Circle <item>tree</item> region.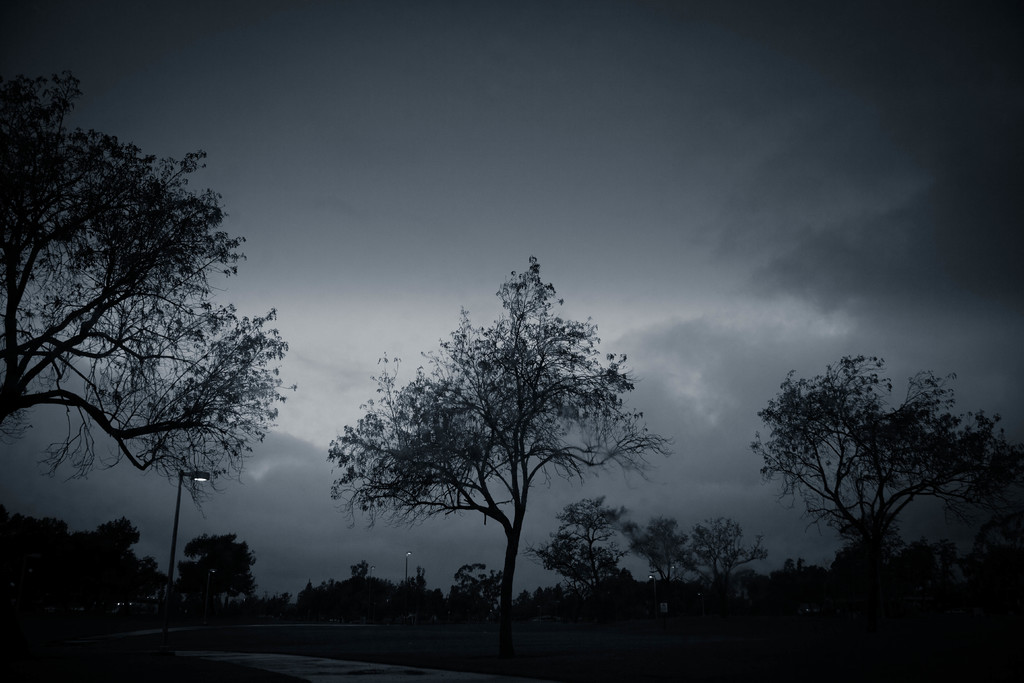
Region: [left=0, top=67, right=298, bottom=520].
